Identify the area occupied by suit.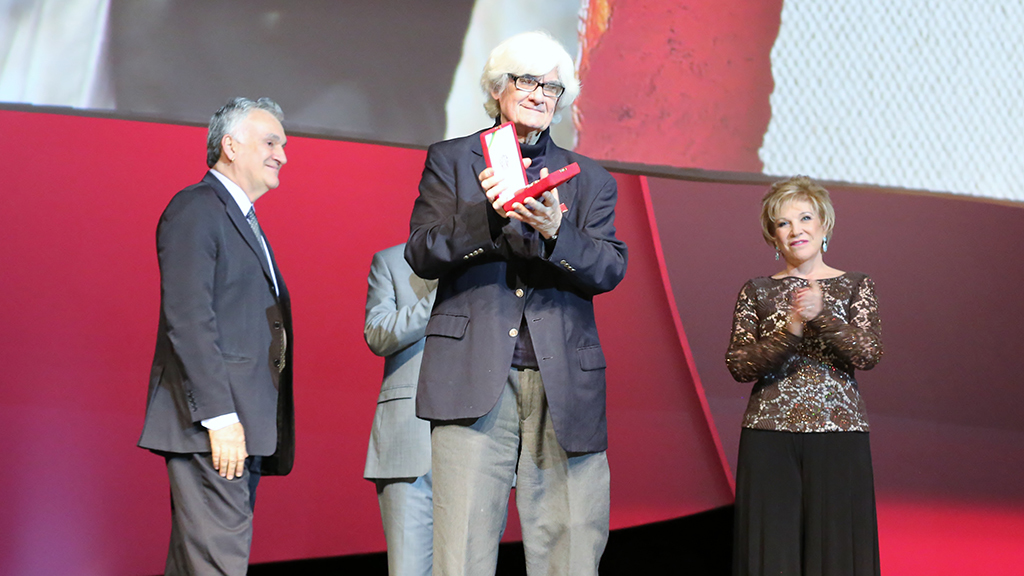
Area: 138,167,301,575.
